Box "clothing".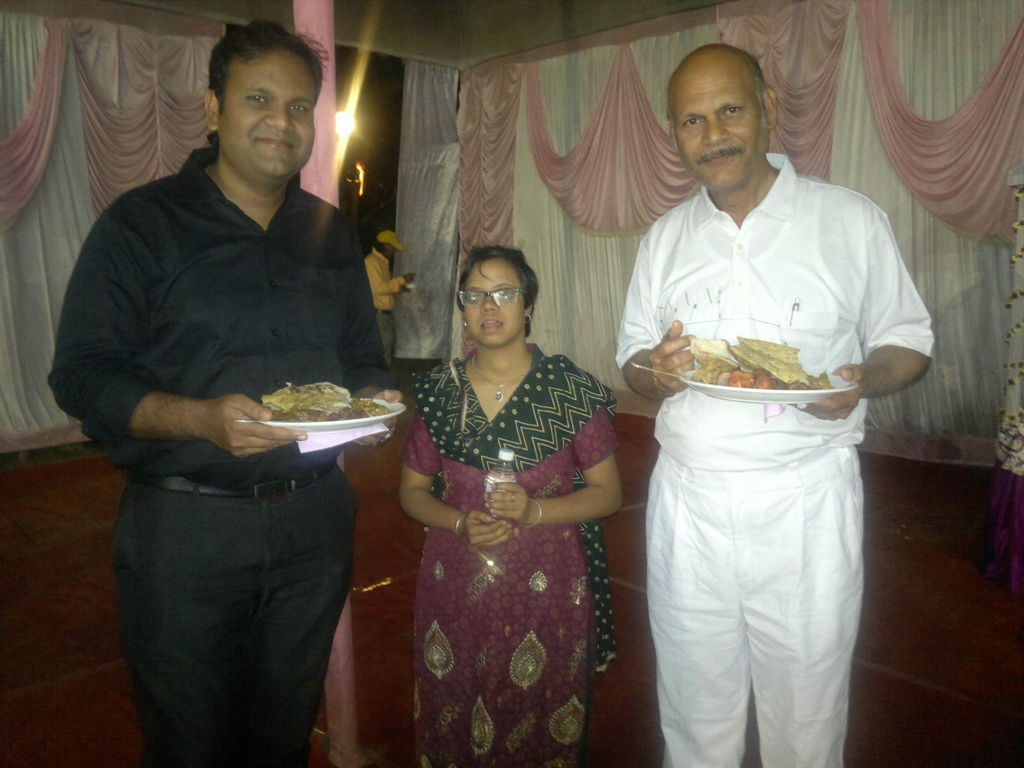
locate(620, 145, 902, 767).
